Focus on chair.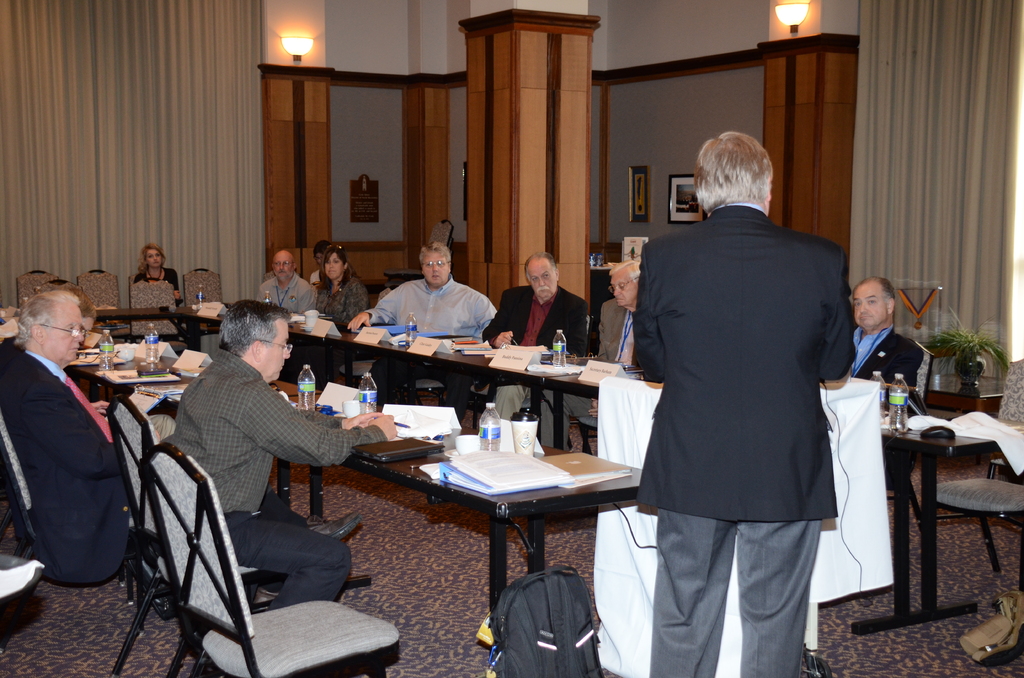
Focused at [931, 354, 1023, 589].
